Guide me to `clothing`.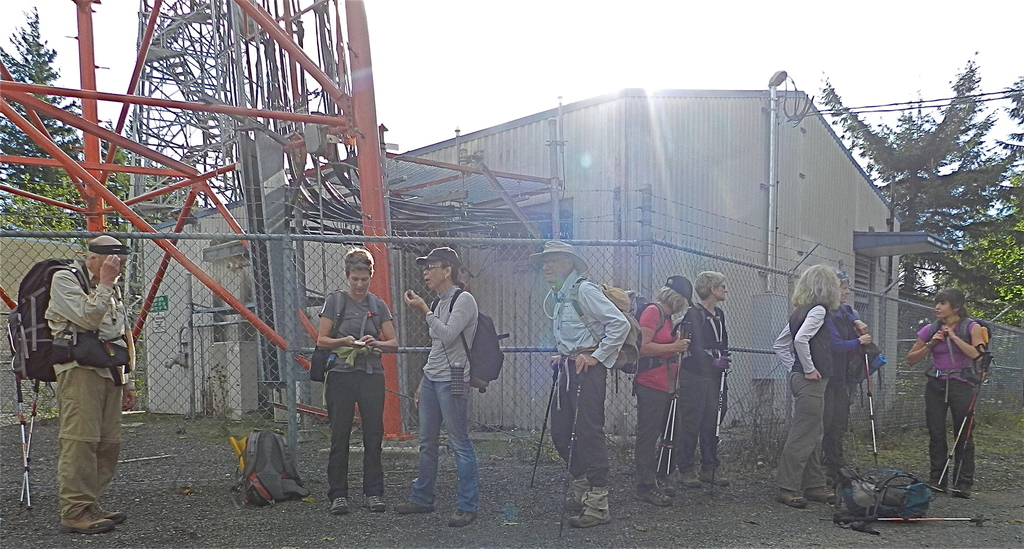
Guidance: <region>548, 272, 627, 480</region>.
